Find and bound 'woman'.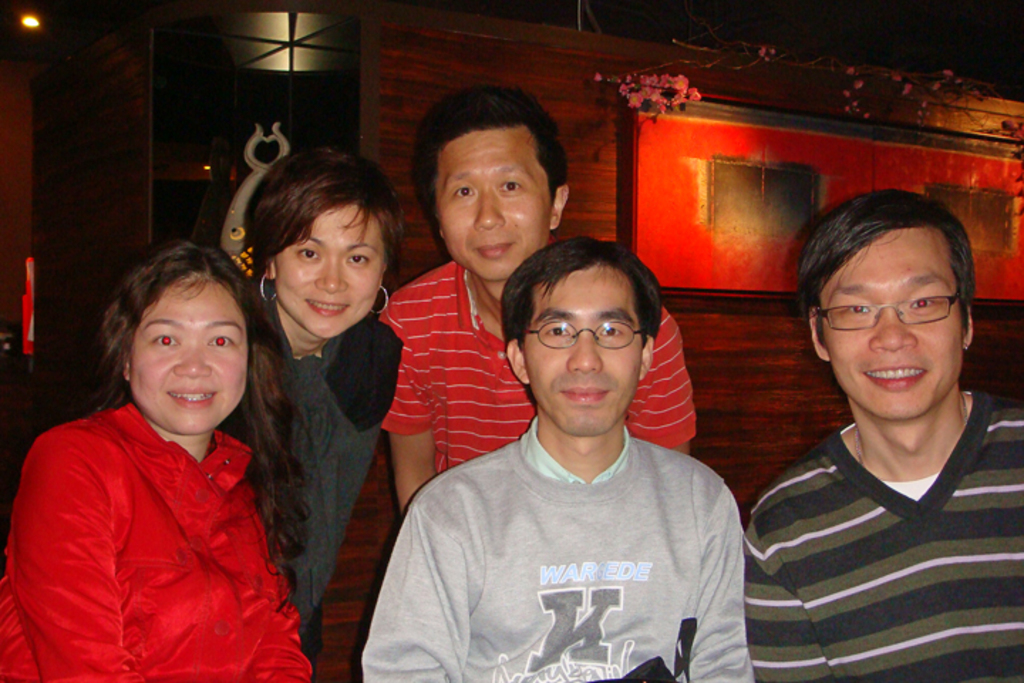
Bound: bbox=(232, 138, 408, 652).
